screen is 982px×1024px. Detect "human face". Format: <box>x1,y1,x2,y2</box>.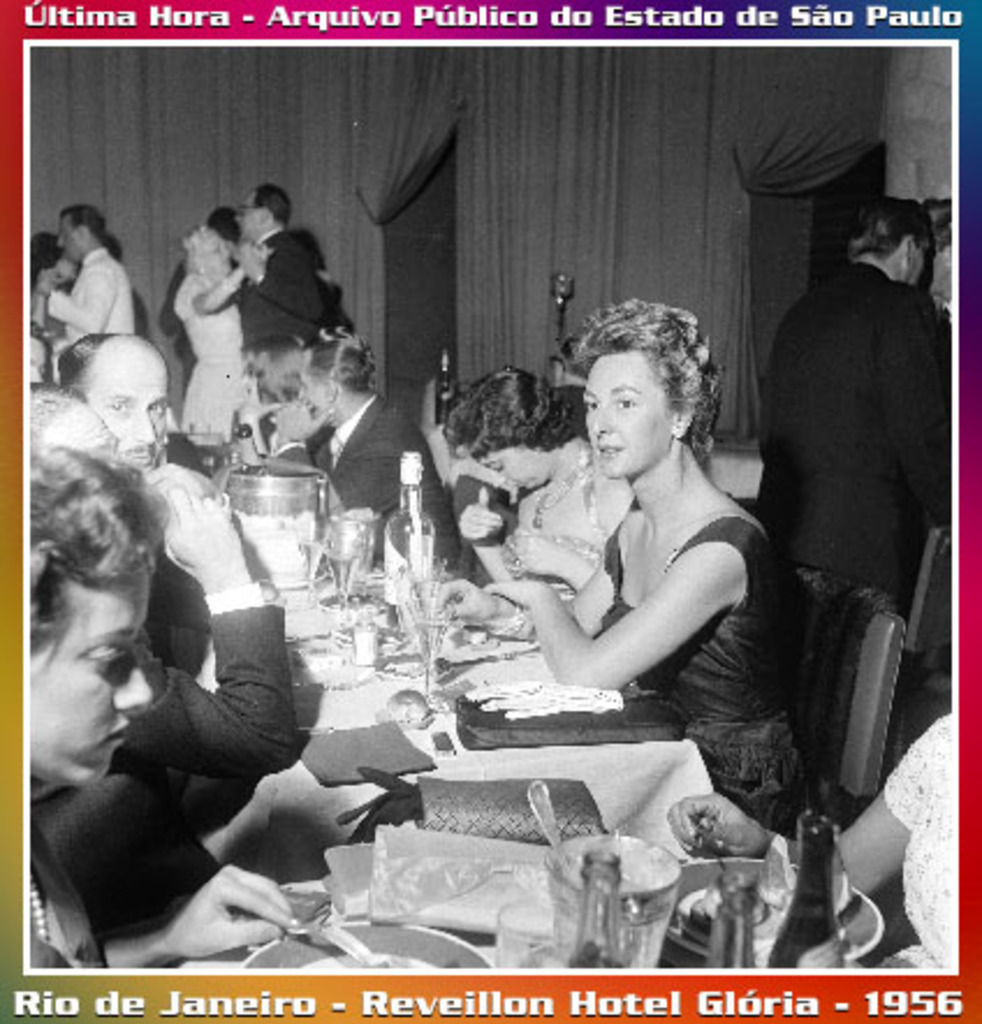
<box>903,250,926,285</box>.
